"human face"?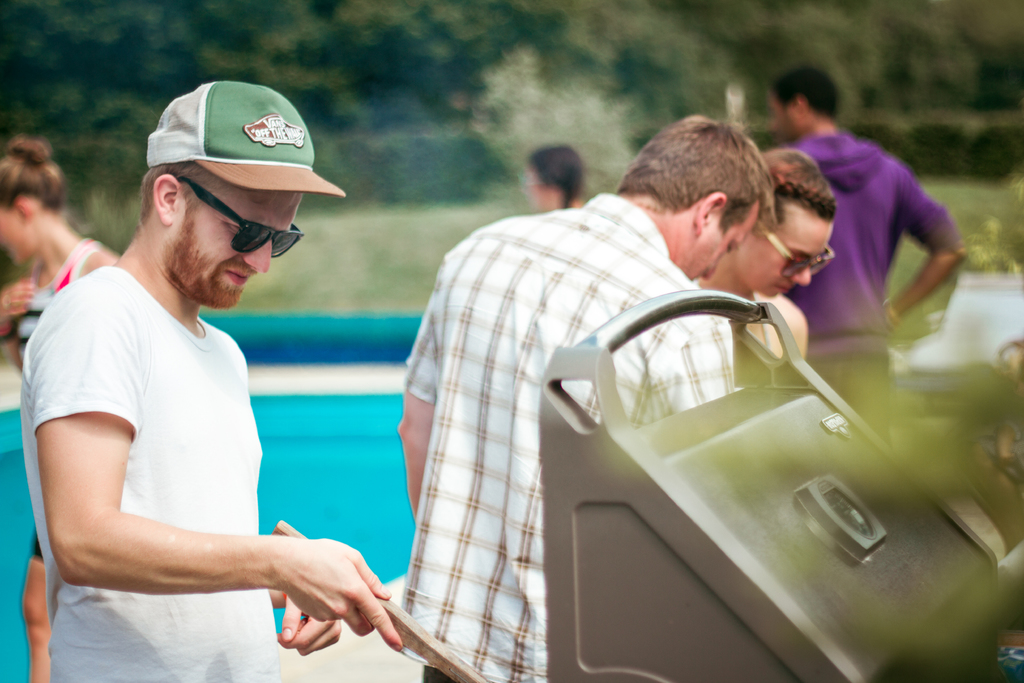
Rect(679, 200, 759, 281)
